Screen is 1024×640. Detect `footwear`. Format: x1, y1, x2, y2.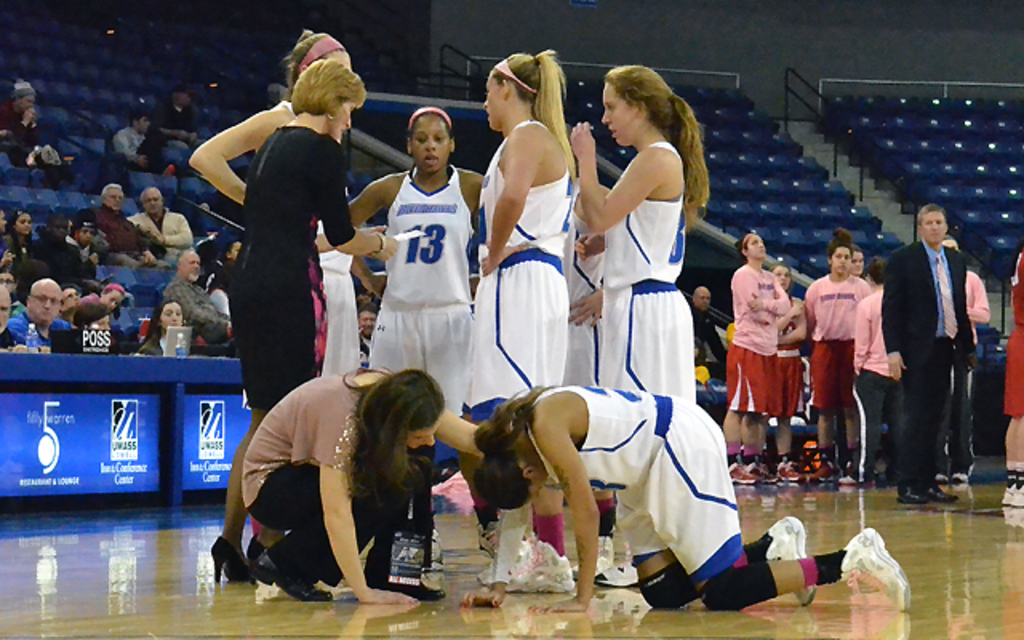
208, 534, 250, 581.
